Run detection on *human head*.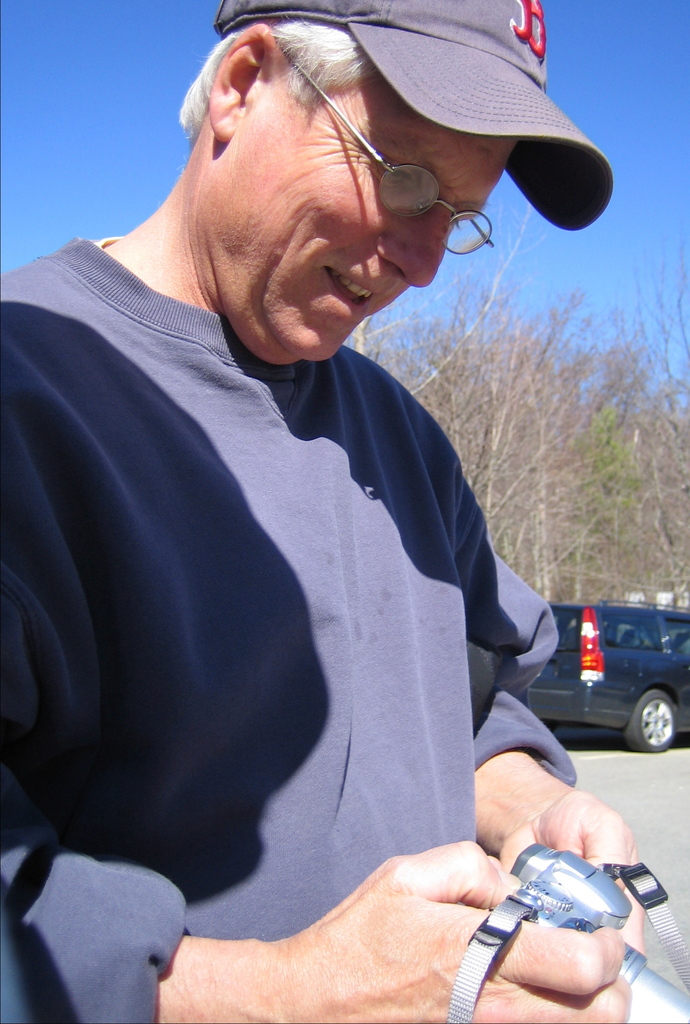
Result: [x1=217, y1=9, x2=571, y2=342].
